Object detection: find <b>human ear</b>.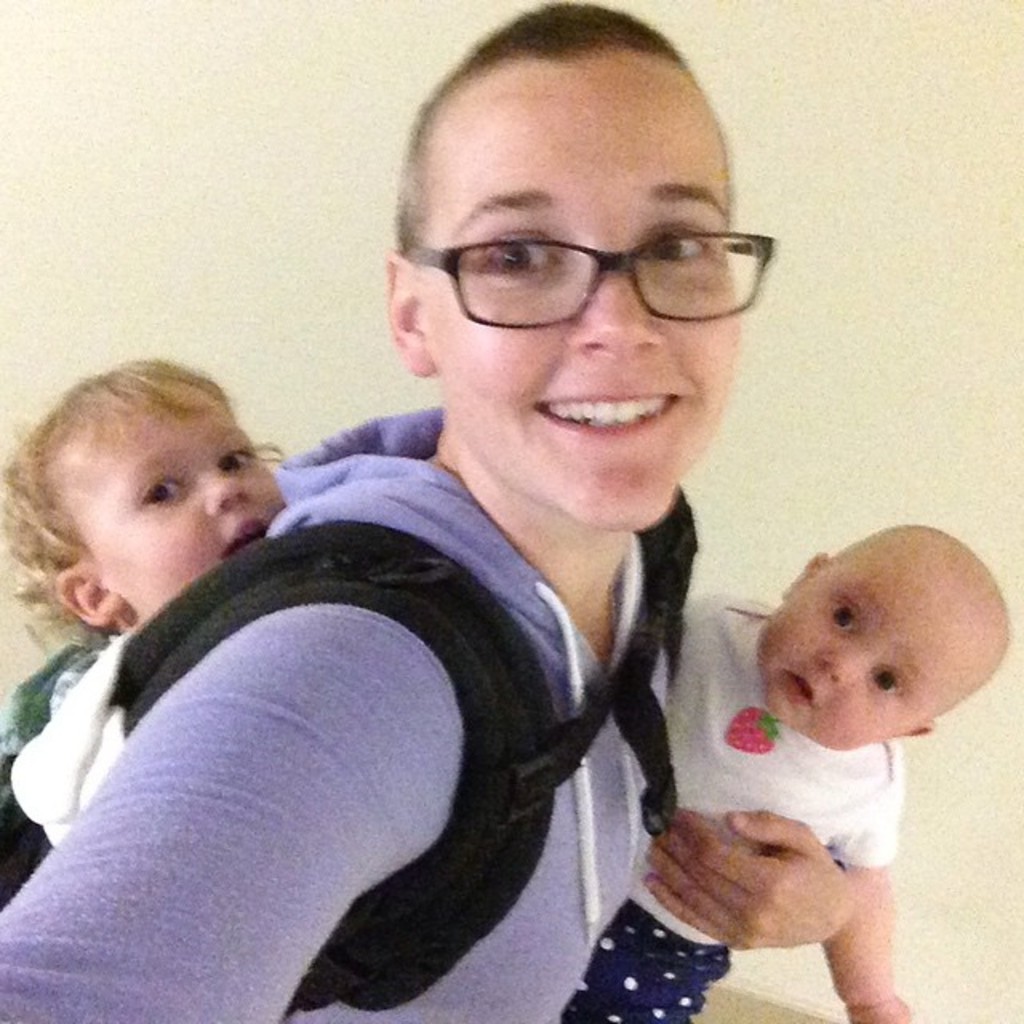
[382, 256, 435, 374].
